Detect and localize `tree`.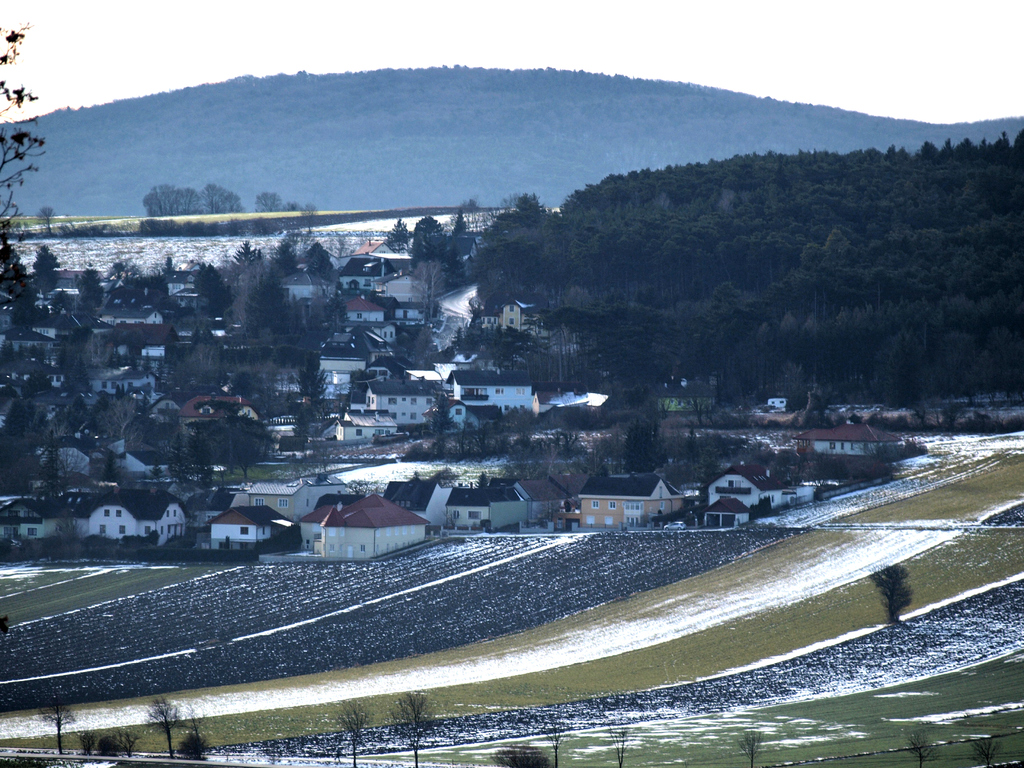
Localized at 296,358,328,399.
